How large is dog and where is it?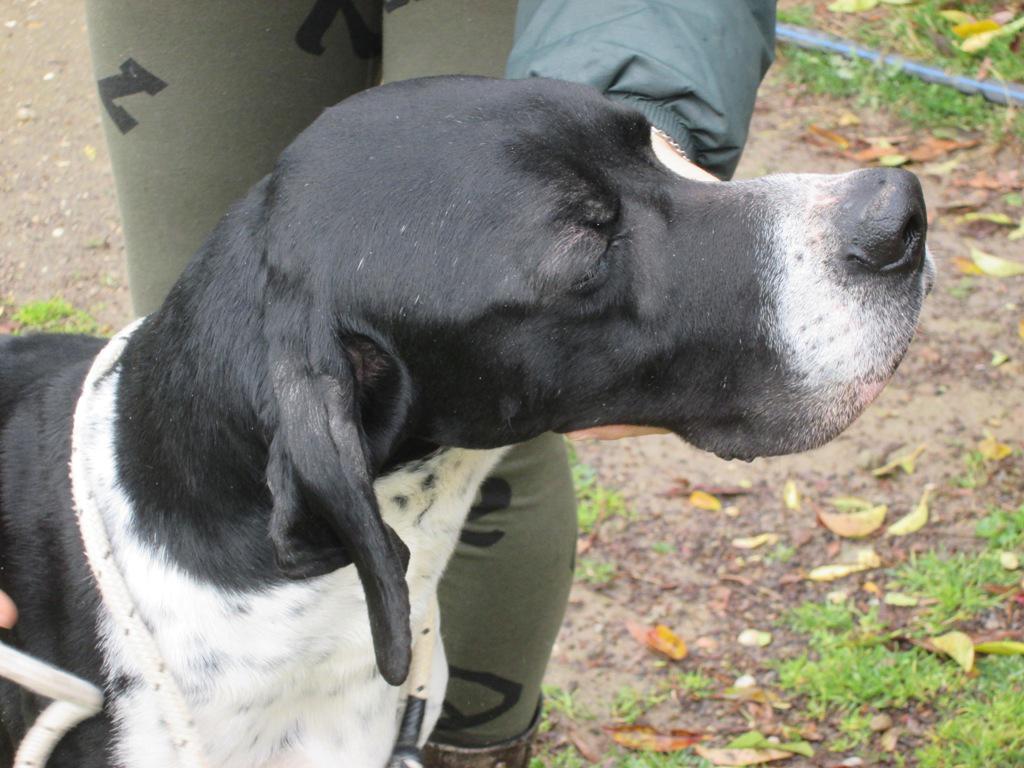
Bounding box: 0, 77, 938, 767.
